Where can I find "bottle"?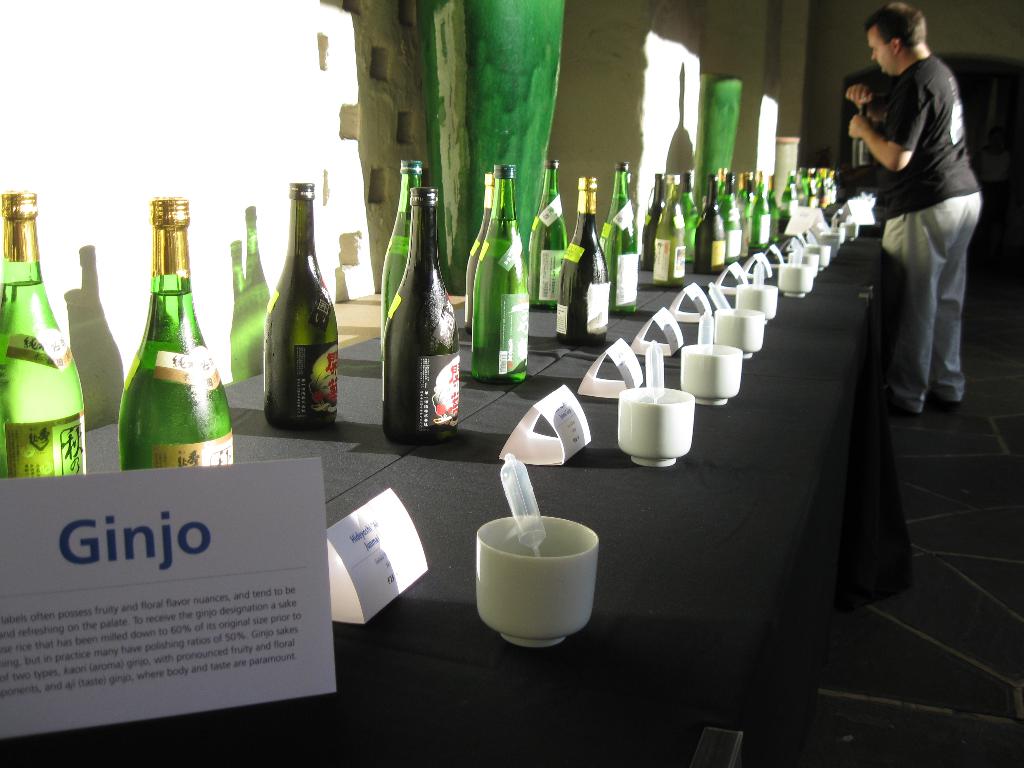
You can find it at 719:176:744:264.
